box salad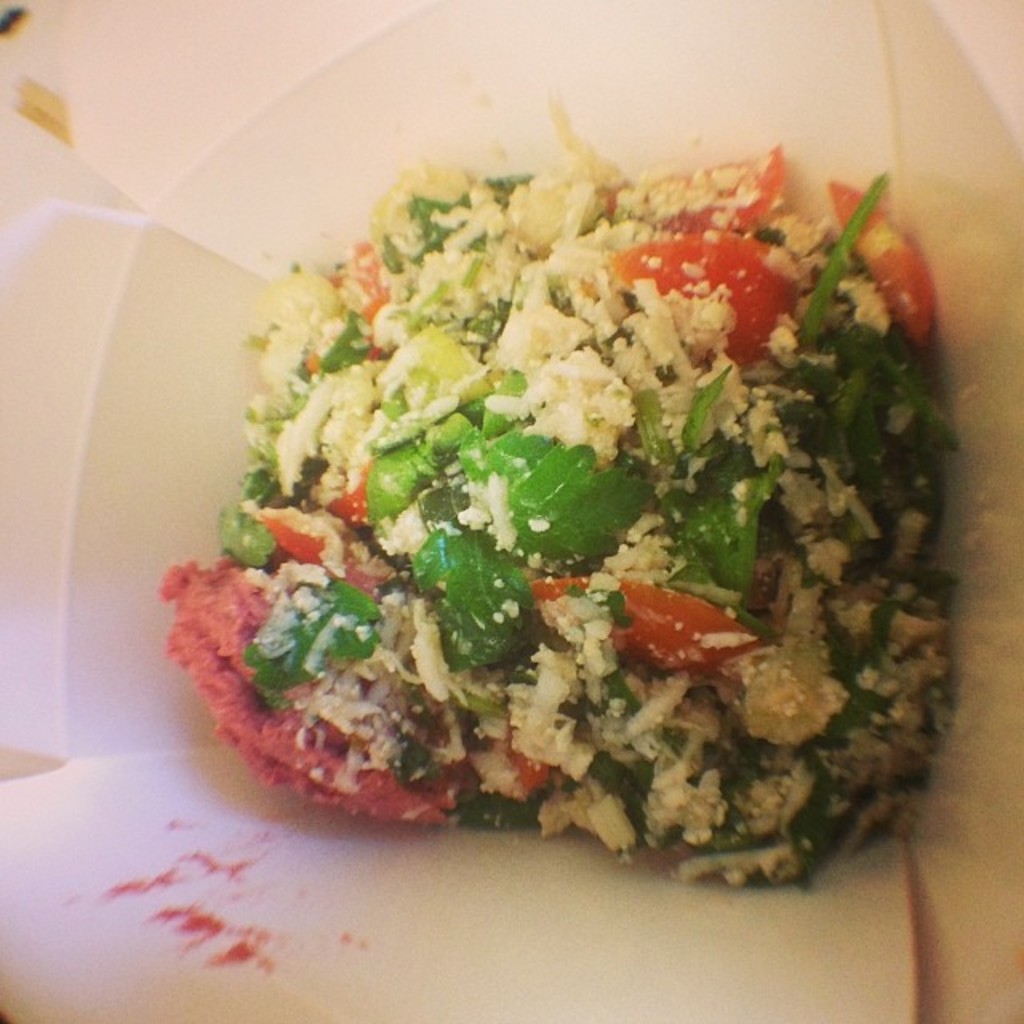
<box>154,80,979,915</box>
